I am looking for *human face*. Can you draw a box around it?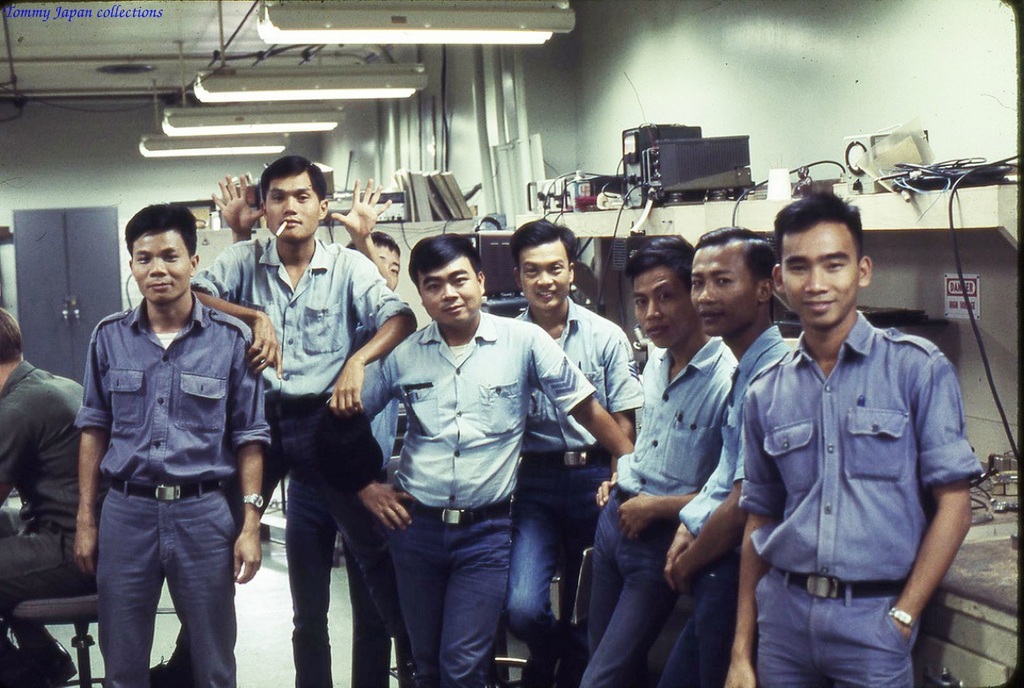
Sure, the bounding box is [419,261,484,328].
